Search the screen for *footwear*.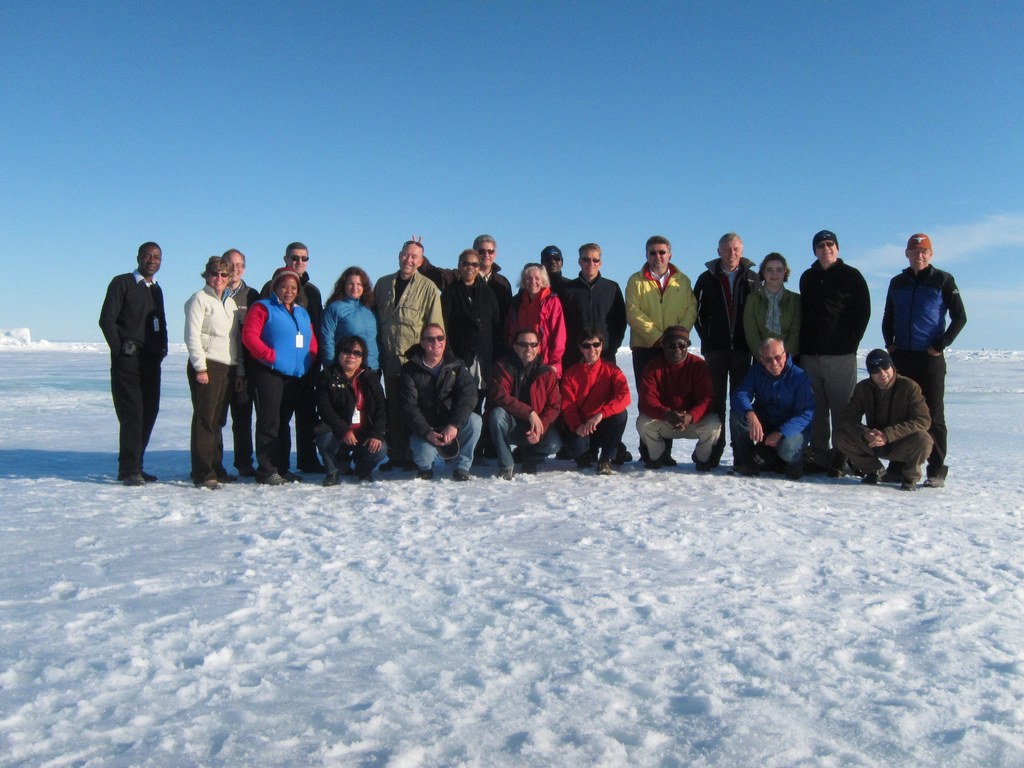
Found at left=525, top=460, right=534, bottom=474.
